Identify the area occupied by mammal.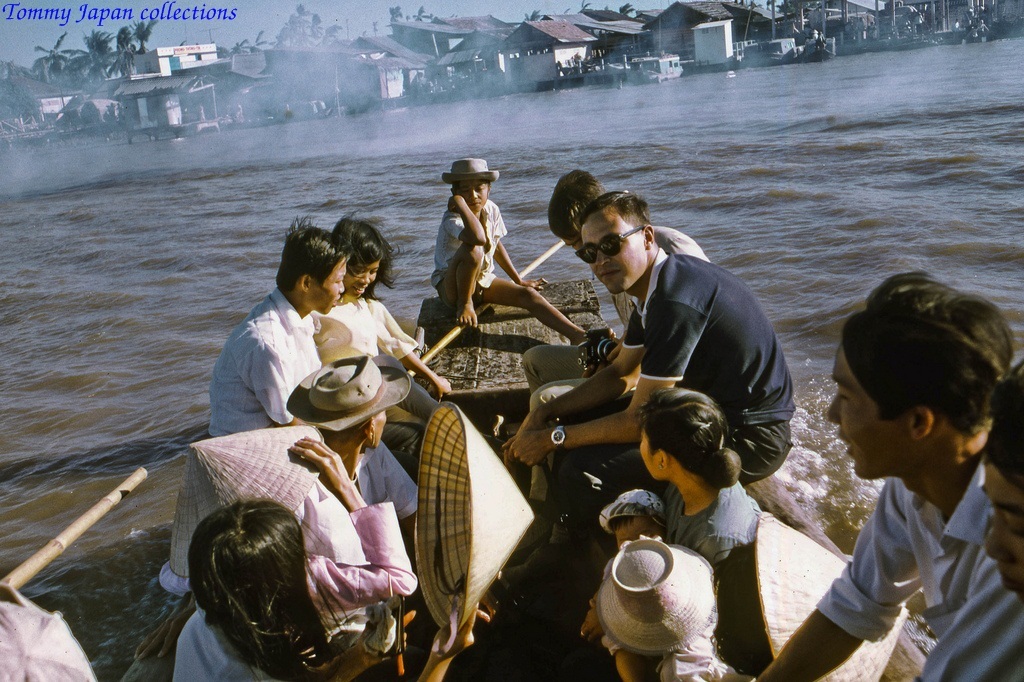
Area: 984,357,1023,617.
